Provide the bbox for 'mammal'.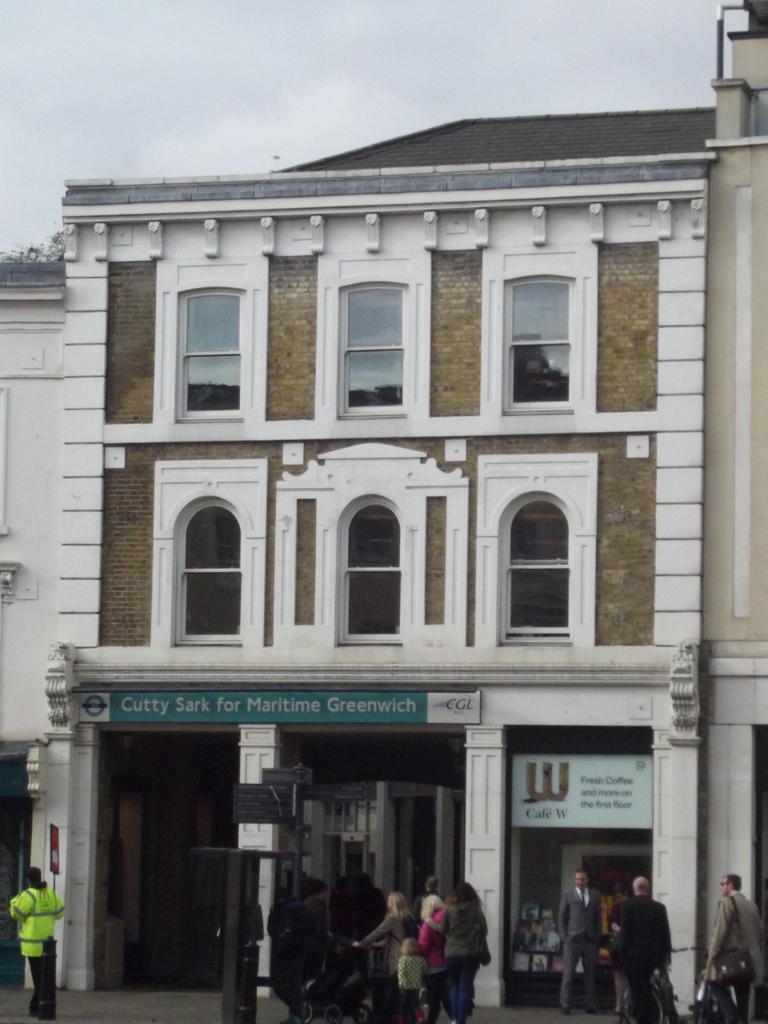
<bbox>301, 876, 349, 986</bbox>.
